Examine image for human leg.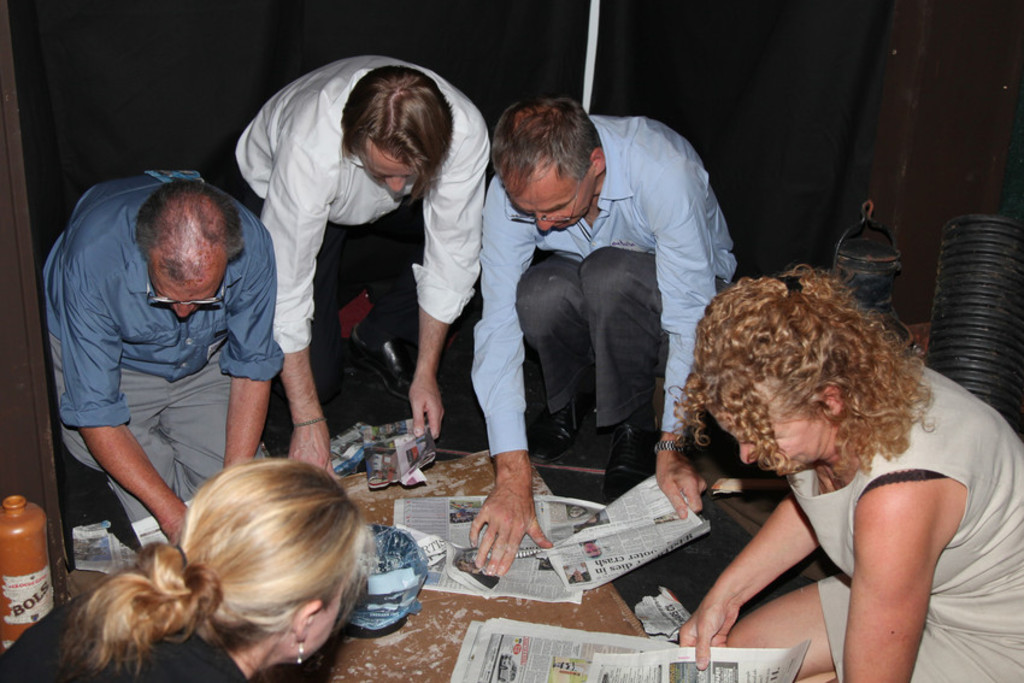
Examination result: (x1=157, y1=342, x2=272, y2=499).
